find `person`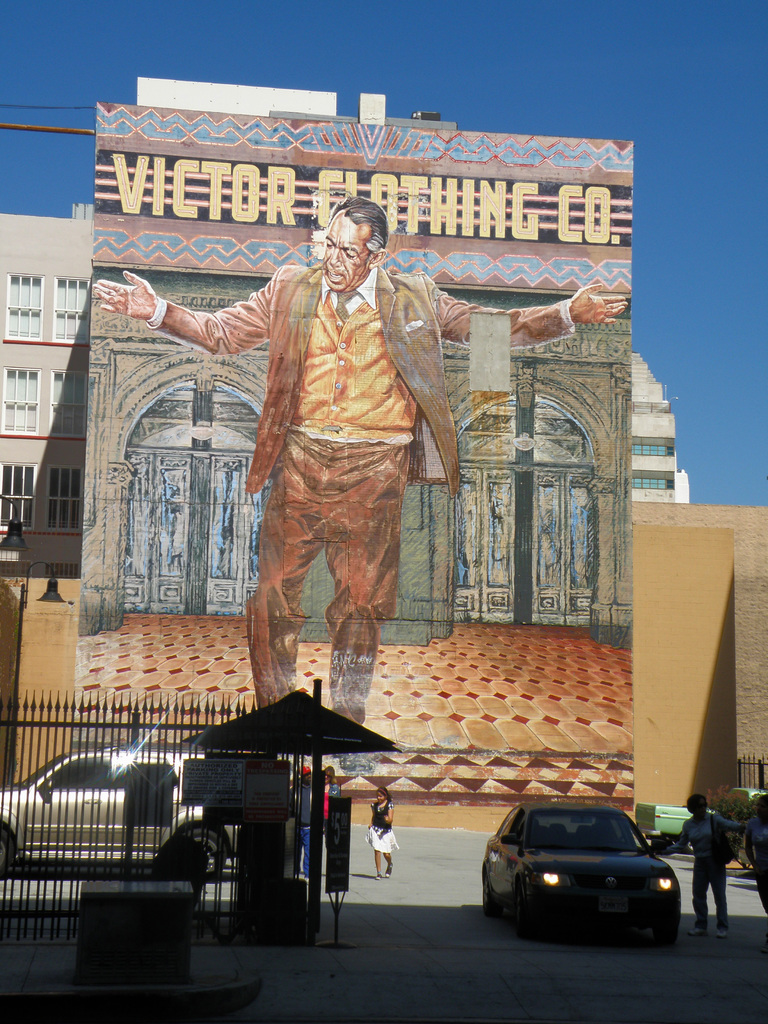
pyautogui.locateOnScreen(88, 195, 626, 726)
